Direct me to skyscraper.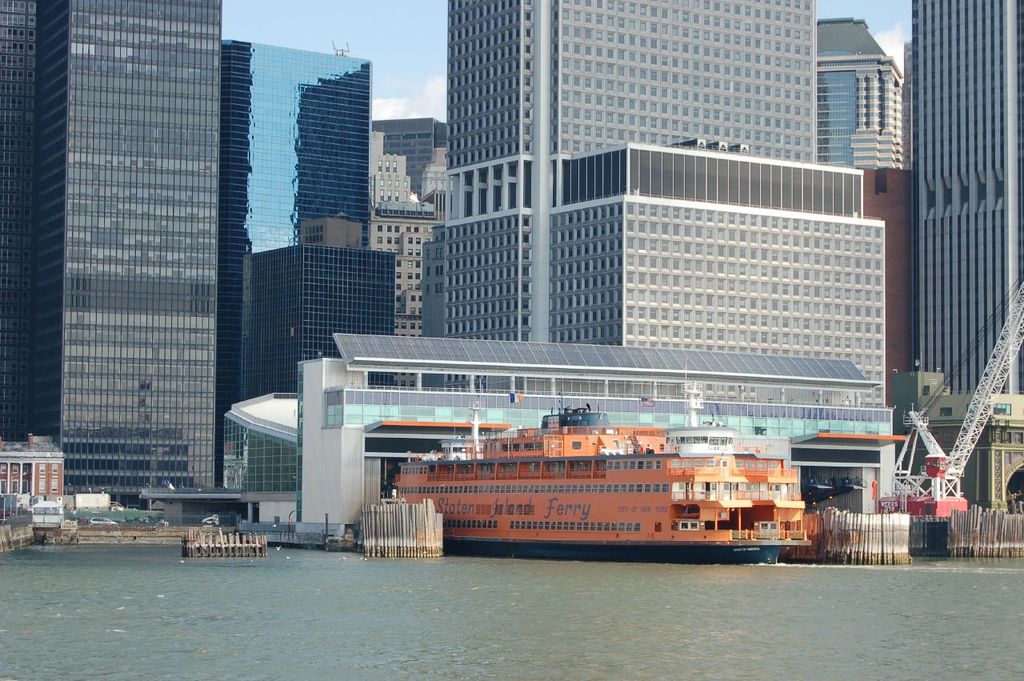
Direction: region(379, 194, 440, 339).
